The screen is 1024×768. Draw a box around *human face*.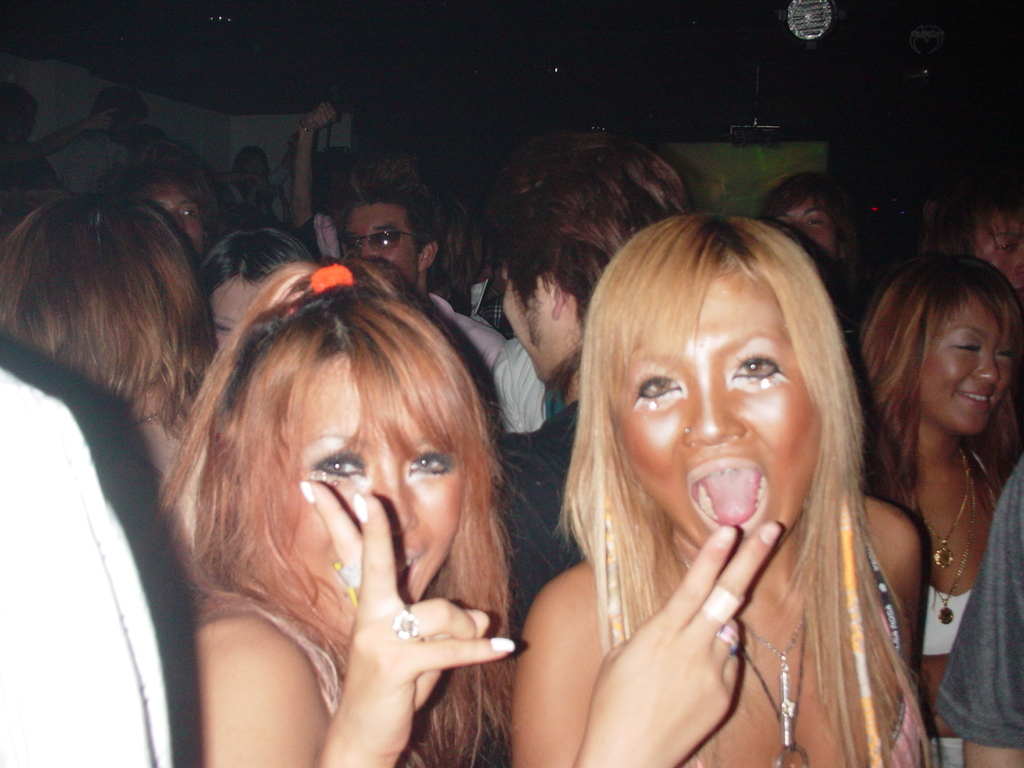
[893,296,1017,424].
